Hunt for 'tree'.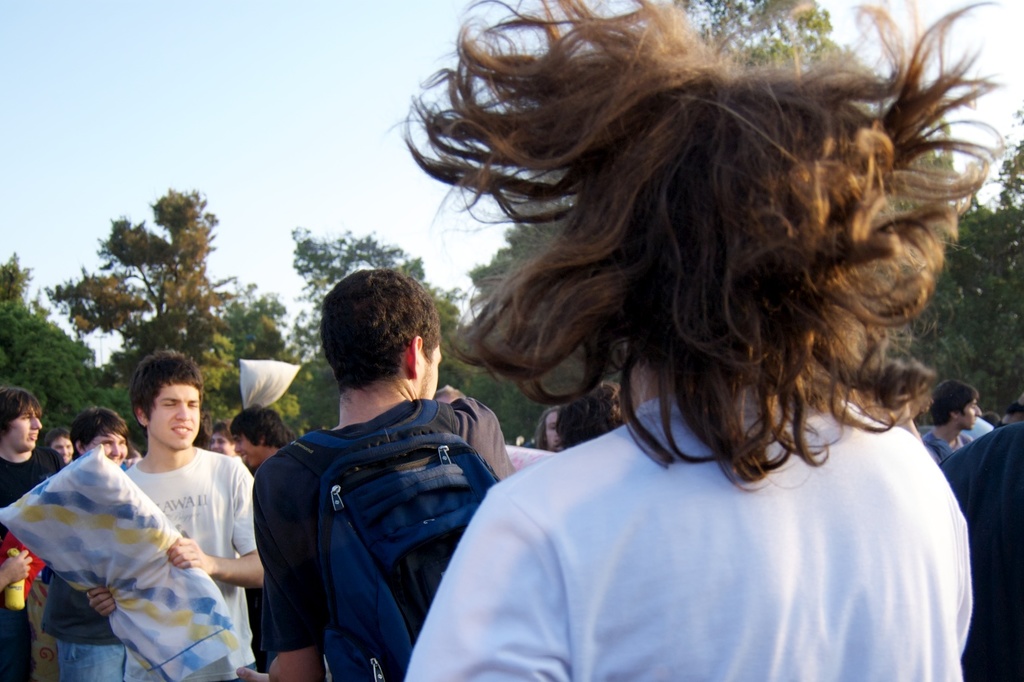
Hunted down at 670:0:850:72.
